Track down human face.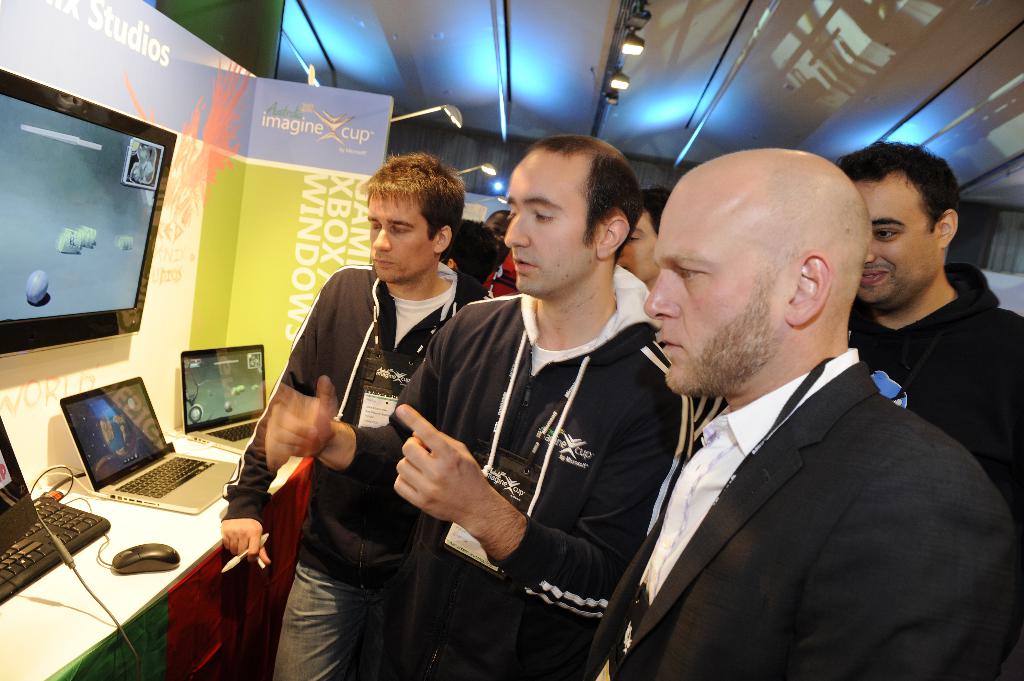
Tracked to bbox=[618, 212, 659, 278].
